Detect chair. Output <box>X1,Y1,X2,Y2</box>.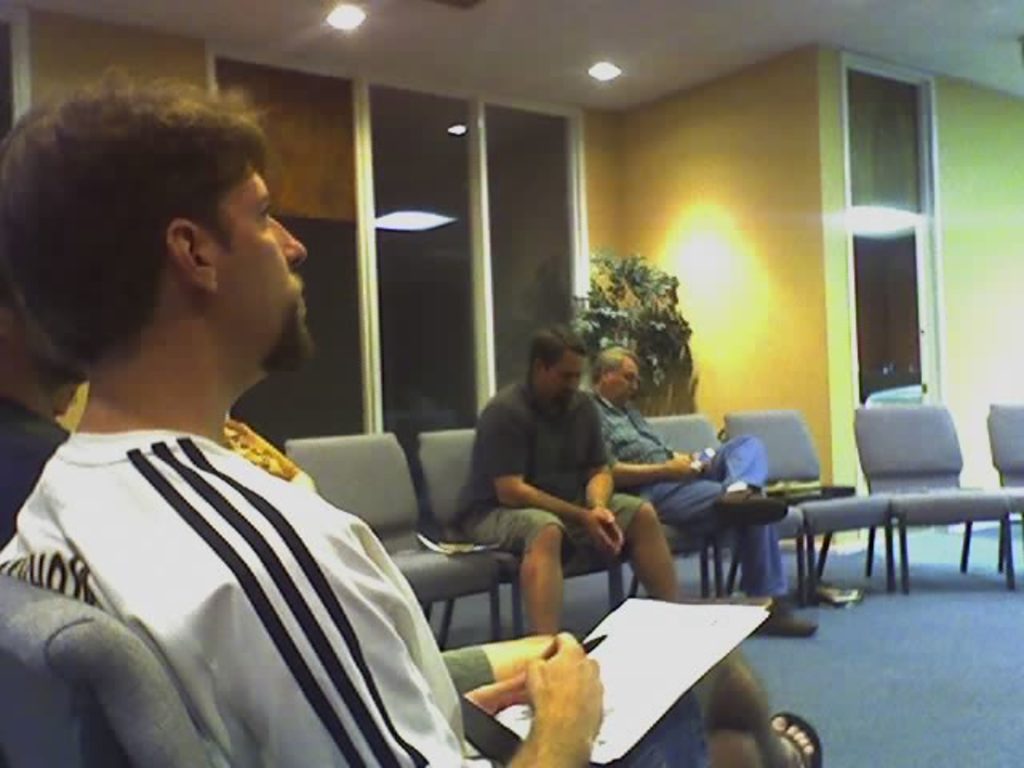
<box>629,408,750,597</box>.
